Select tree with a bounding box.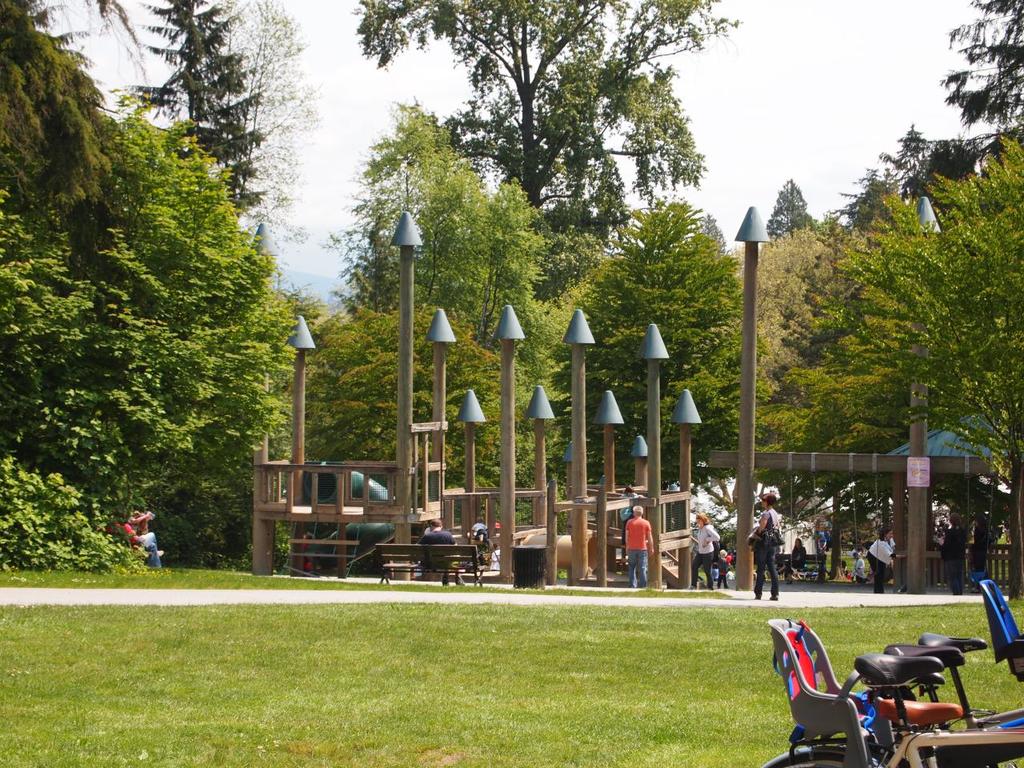
904 0 1023 214.
